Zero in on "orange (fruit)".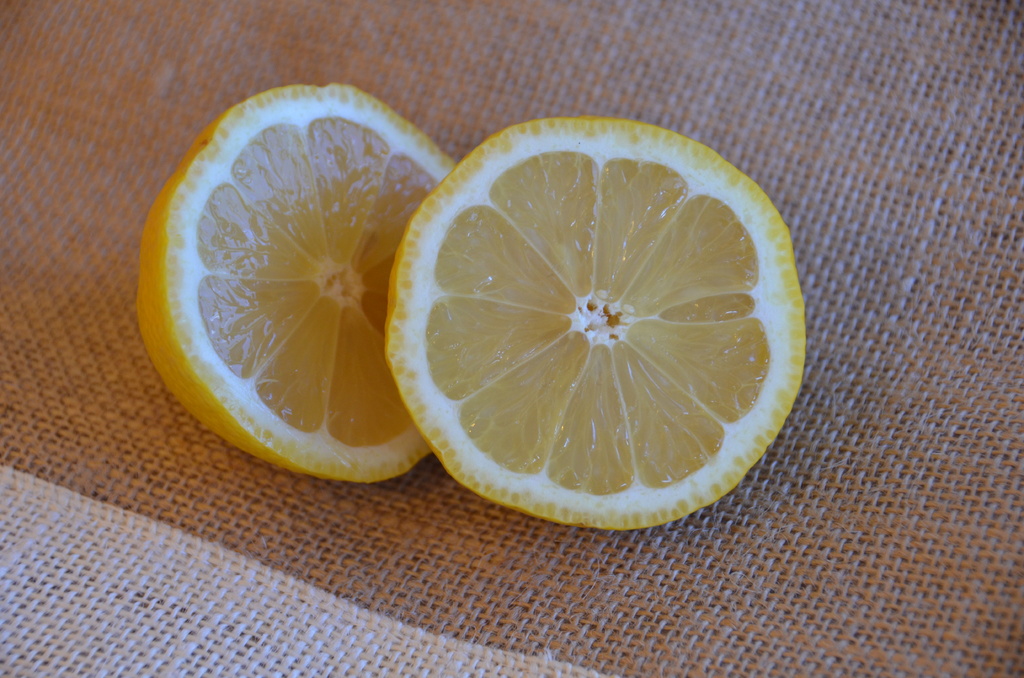
Zeroed in: box(391, 112, 811, 535).
